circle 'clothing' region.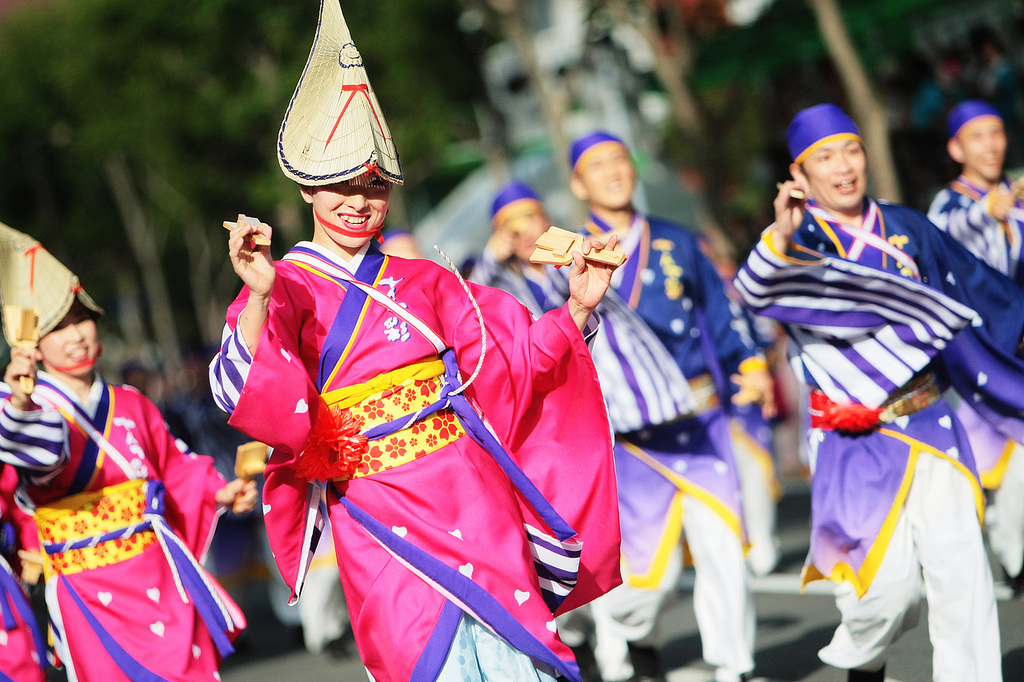
Region: (0,374,242,681).
